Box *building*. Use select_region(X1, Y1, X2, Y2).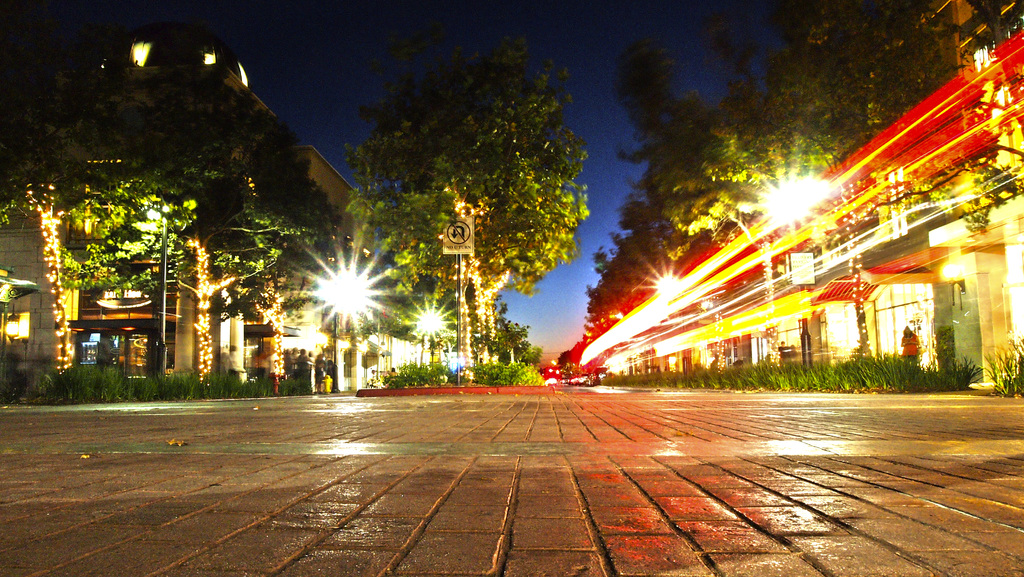
select_region(561, 0, 1023, 386).
